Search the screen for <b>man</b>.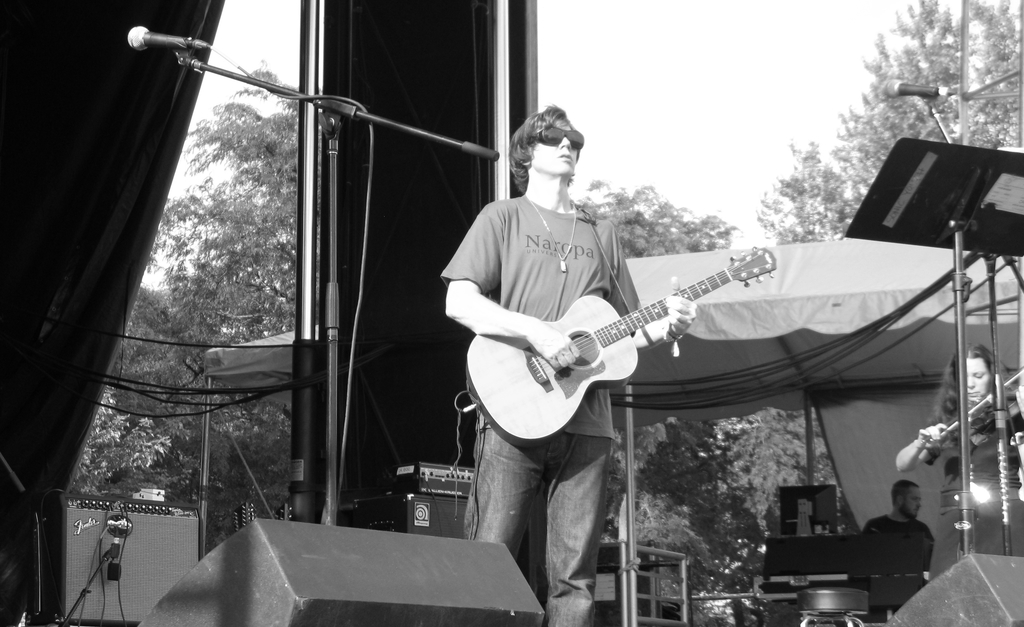
Found at (left=440, top=103, right=698, bottom=626).
